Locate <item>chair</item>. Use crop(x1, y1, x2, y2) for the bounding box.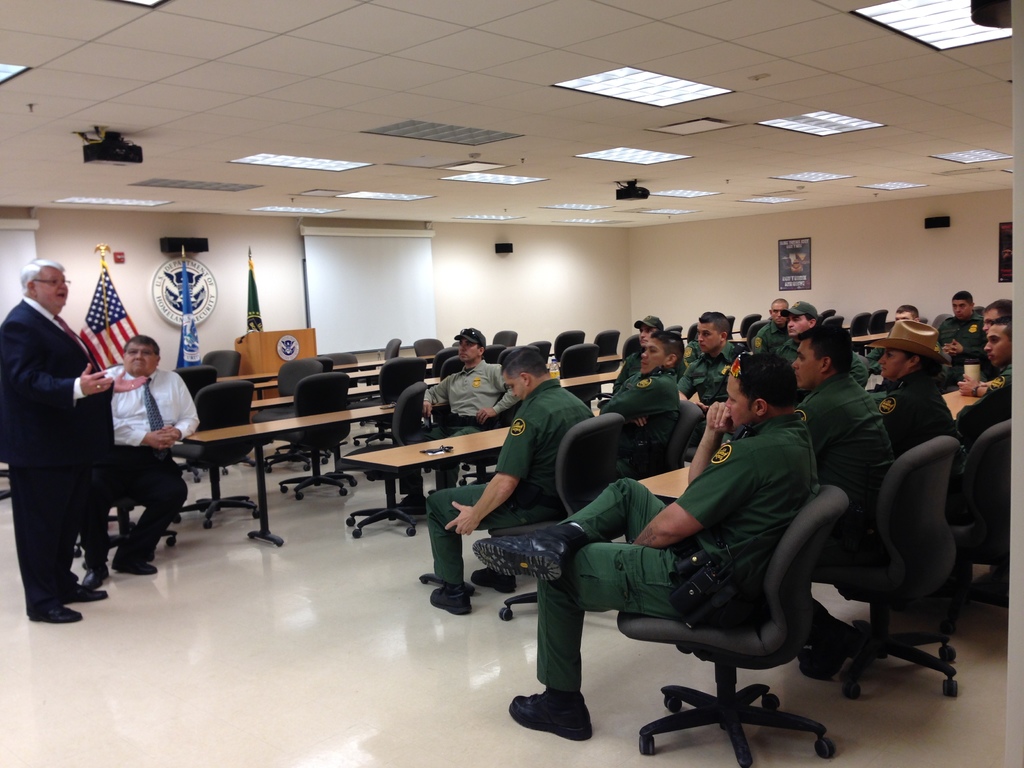
crop(66, 495, 181, 569).
